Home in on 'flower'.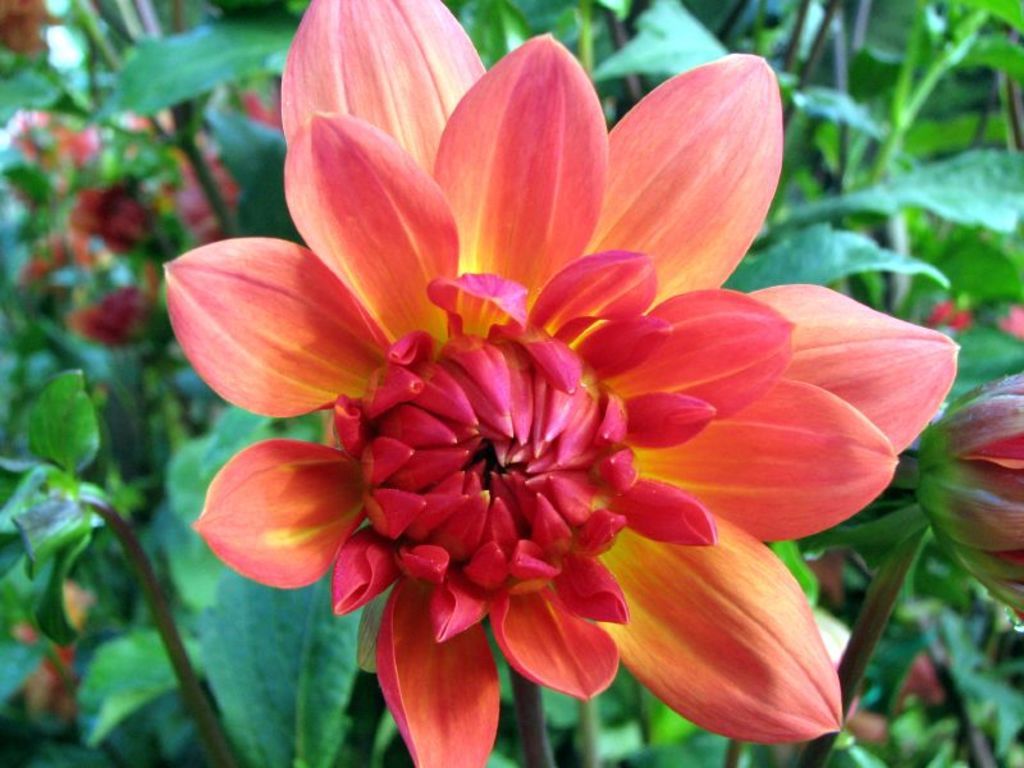
Homed in at bbox(170, 58, 859, 767).
